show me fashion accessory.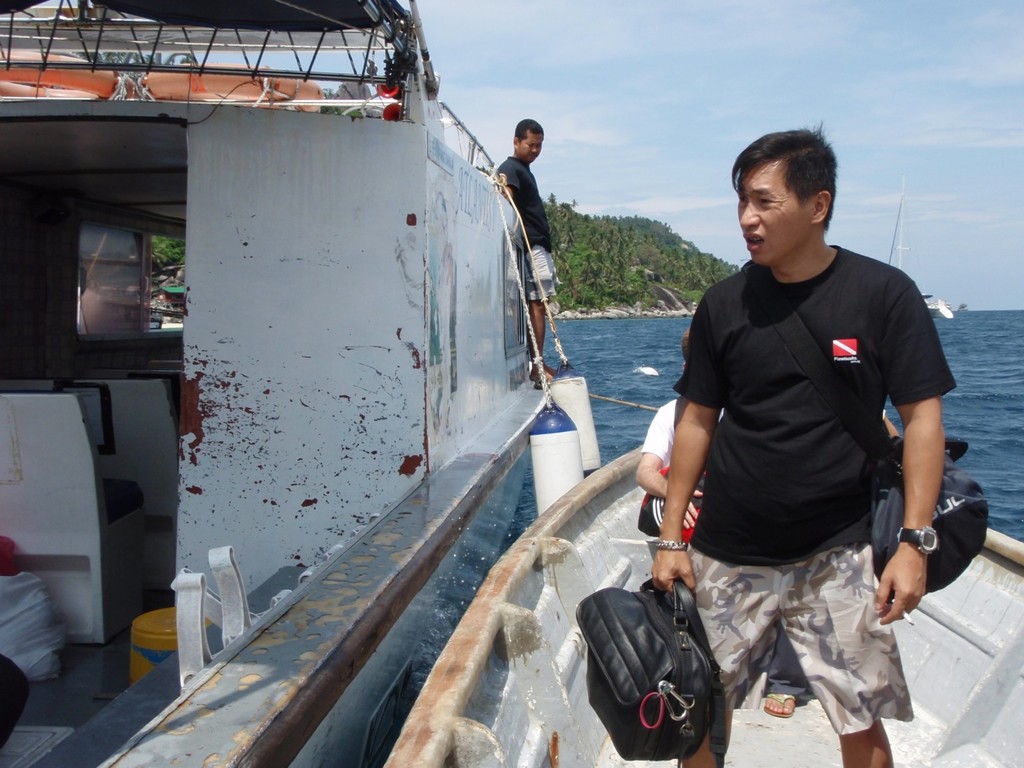
fashion accessory is here: 738,257,987,603.
